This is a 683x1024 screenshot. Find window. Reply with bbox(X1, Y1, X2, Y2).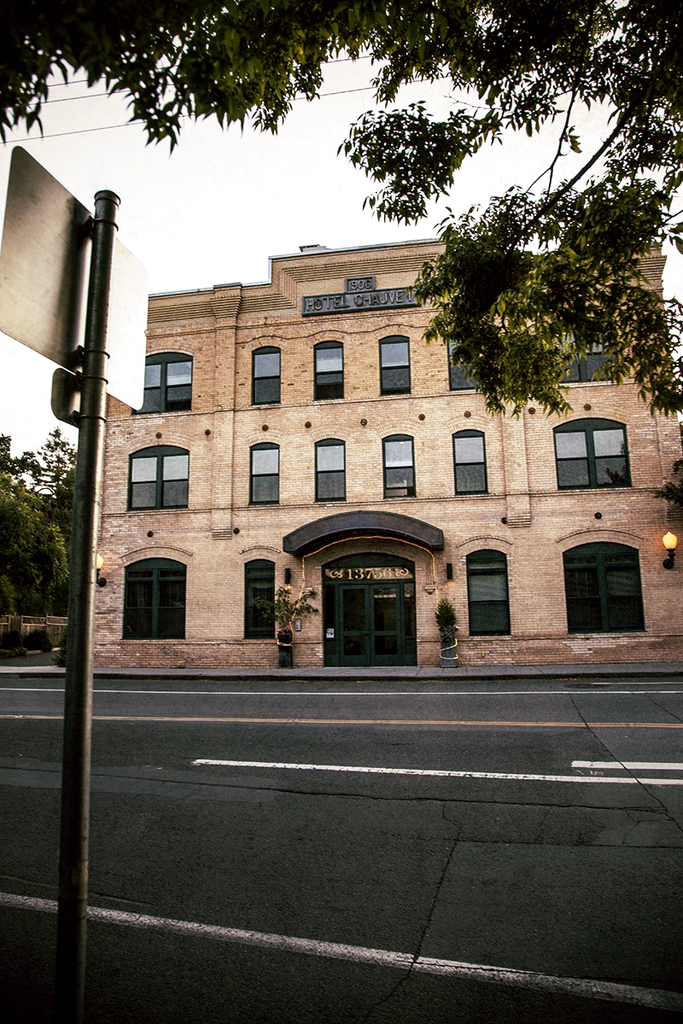
bbox(557, 329, 628, 384).
